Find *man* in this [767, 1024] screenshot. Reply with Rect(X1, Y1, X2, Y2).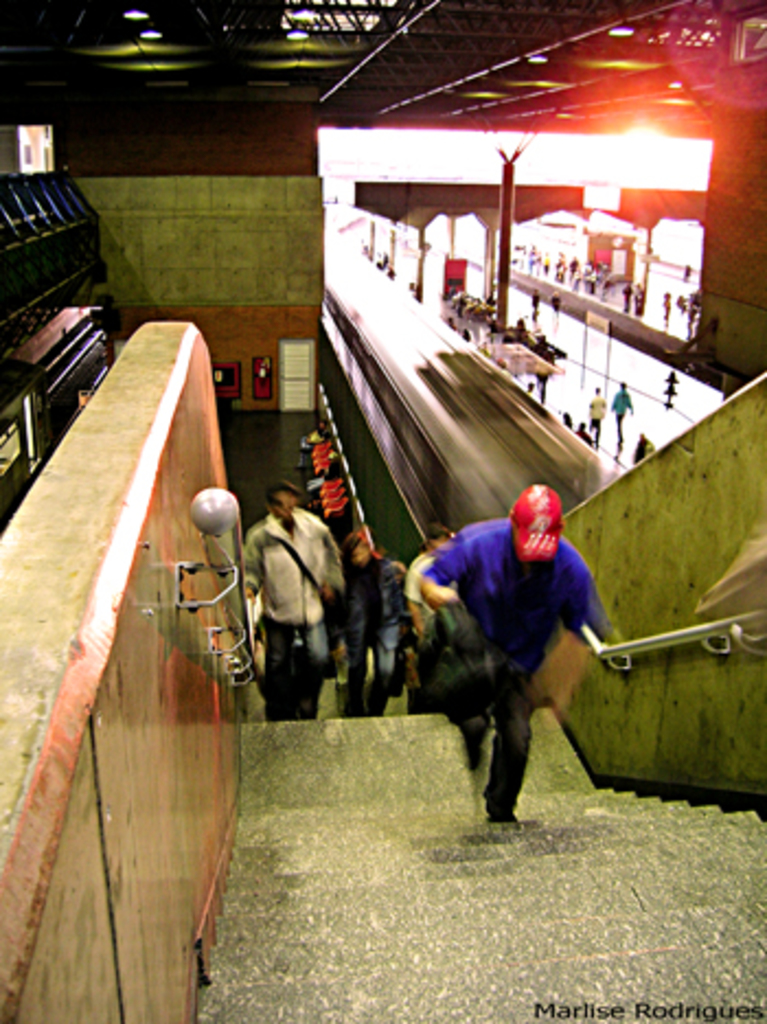
Rect(399, 535, 447, 693).
